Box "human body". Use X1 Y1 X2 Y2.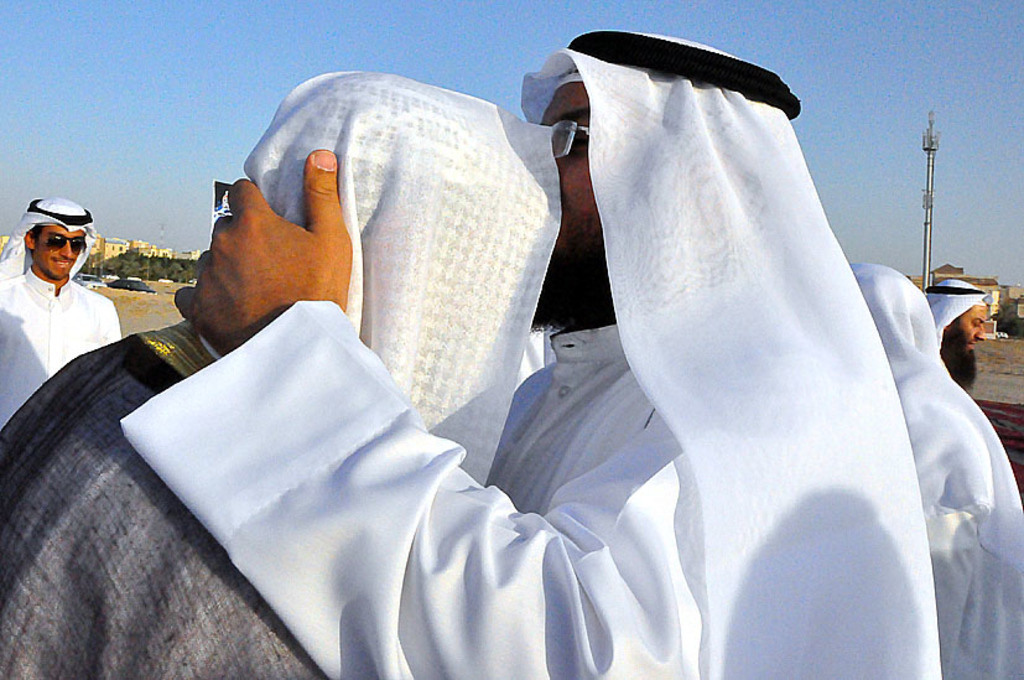
892 365 1023 679.
